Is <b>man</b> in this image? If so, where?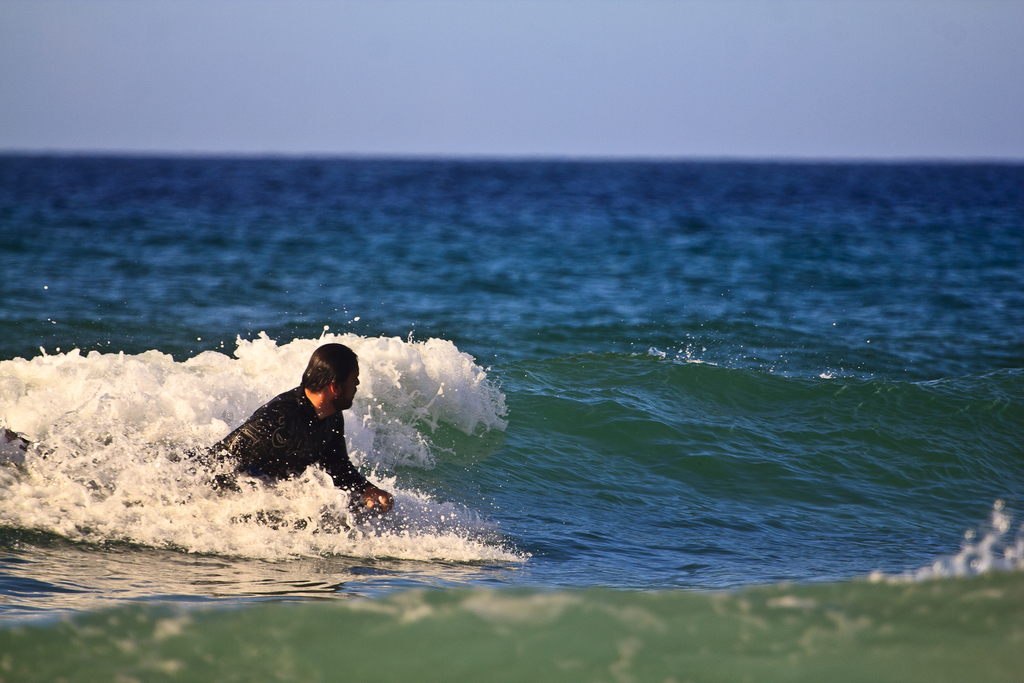
Yes, at (181,342,399,514).
